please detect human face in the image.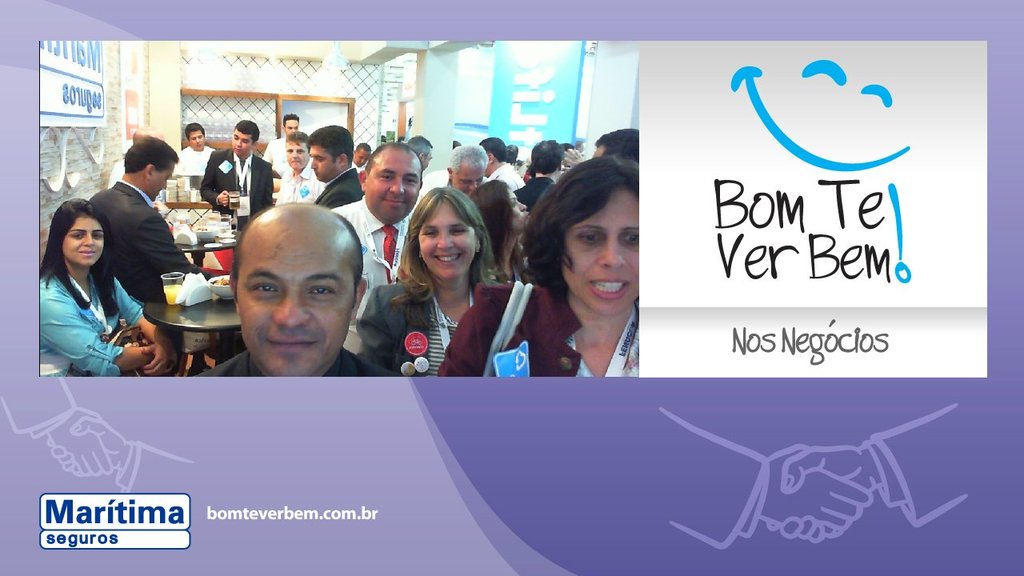
(x1=414, y1=196, x2=473, y2=281).
